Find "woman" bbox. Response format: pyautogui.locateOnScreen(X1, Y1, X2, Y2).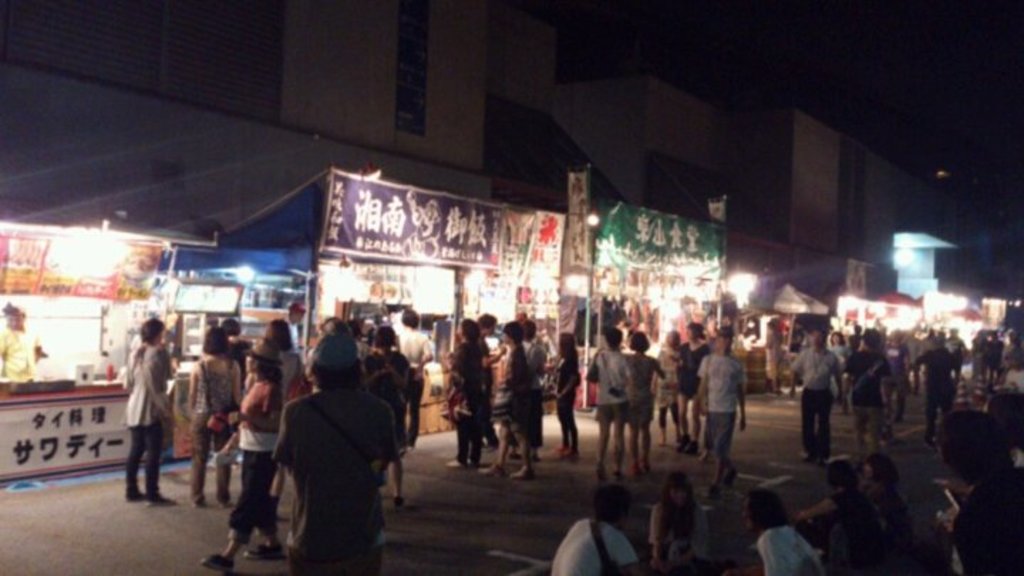
pyautogui.locateOnScreen(107, 317, 174, 503).
